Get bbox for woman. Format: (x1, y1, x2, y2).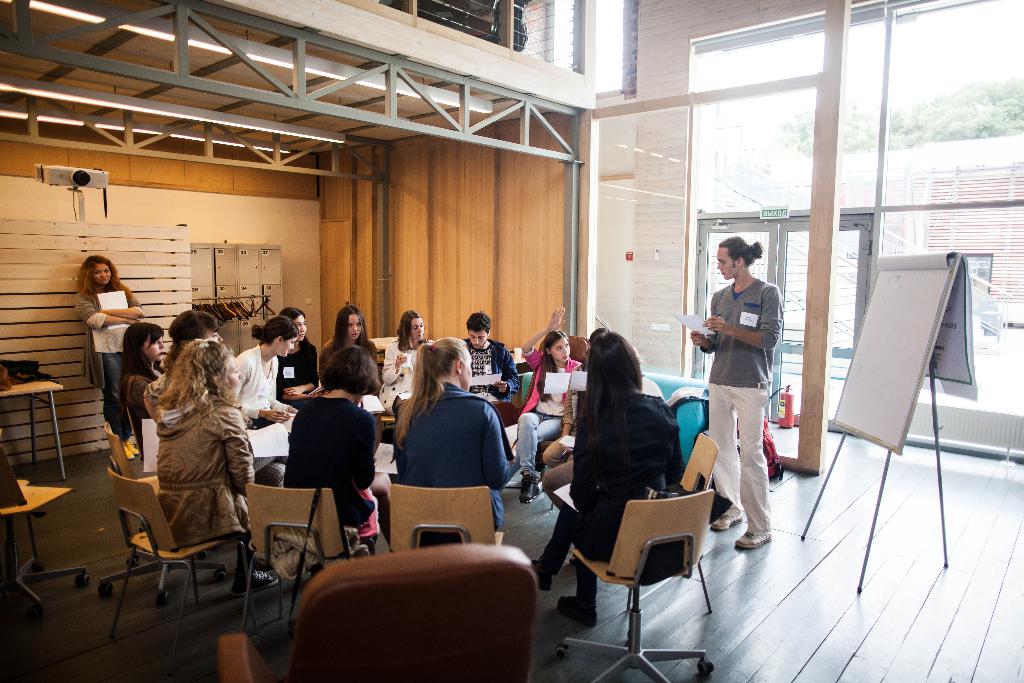
(385, 339, 509, 538).
